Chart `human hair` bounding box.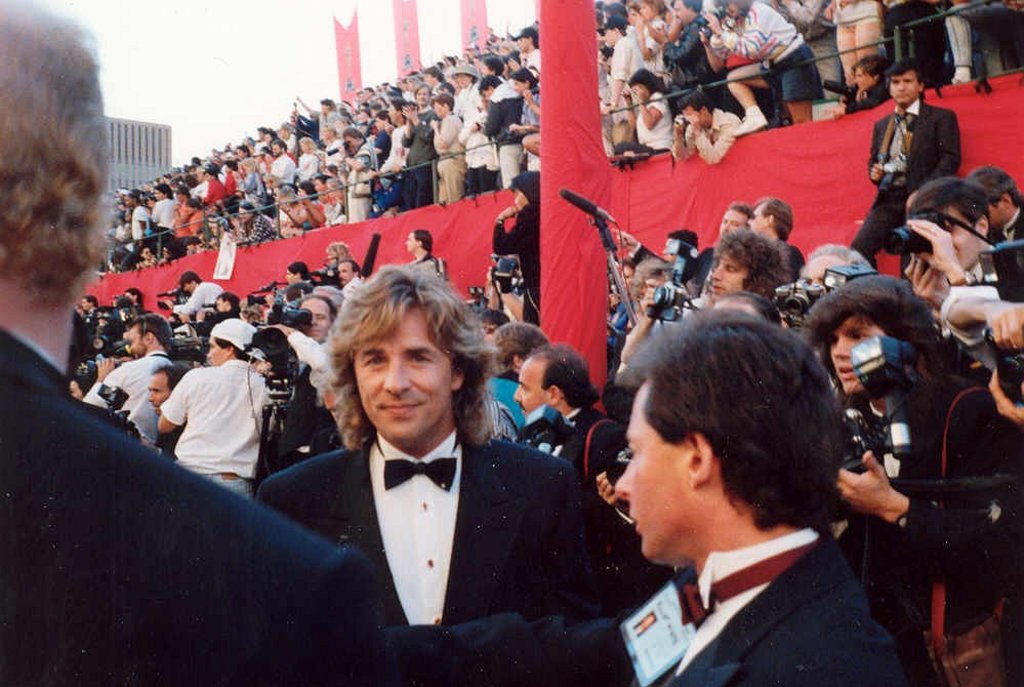
Charted: (711,225,795,306).
